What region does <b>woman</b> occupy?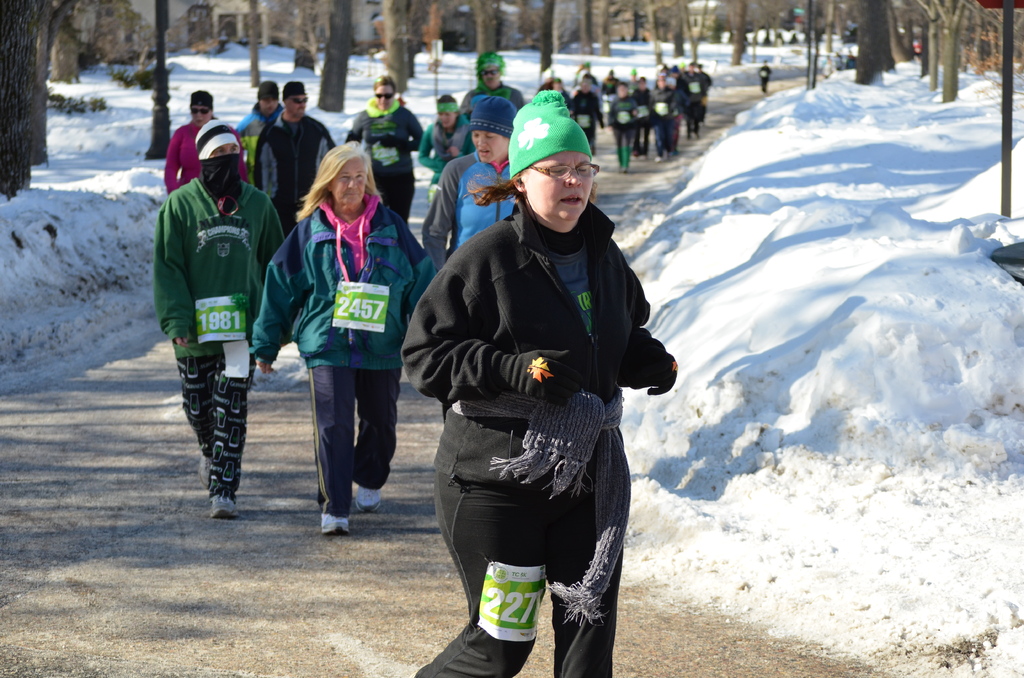
bbox=(406, 85, 675, 677).
